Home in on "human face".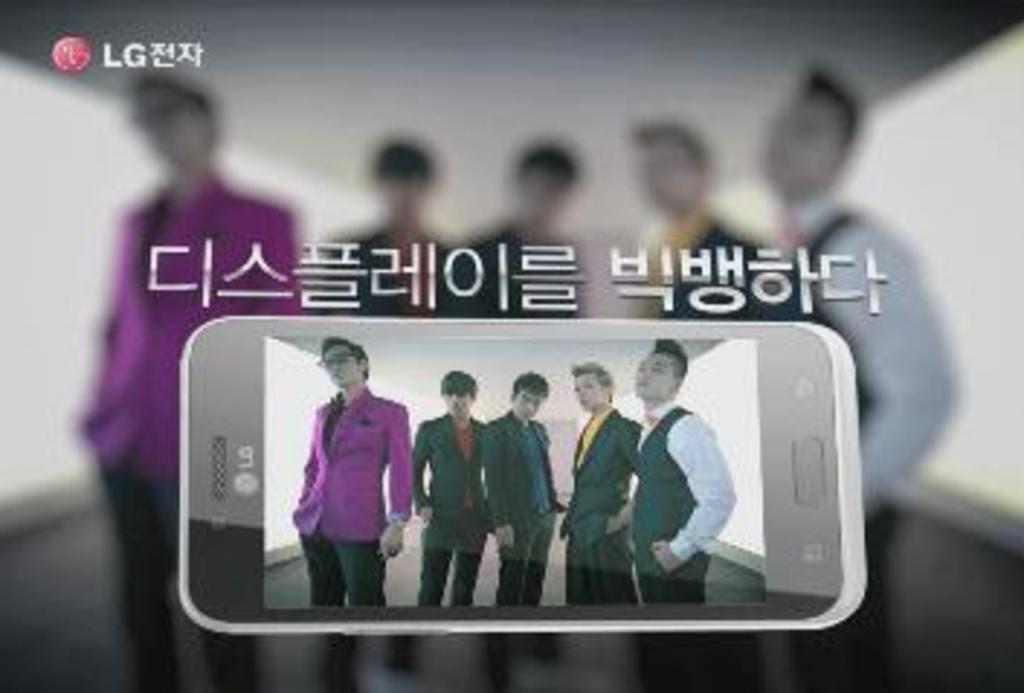
Homed in at {"x1": 629, "y1": 342, "x2": 667, "y2": 397}.
